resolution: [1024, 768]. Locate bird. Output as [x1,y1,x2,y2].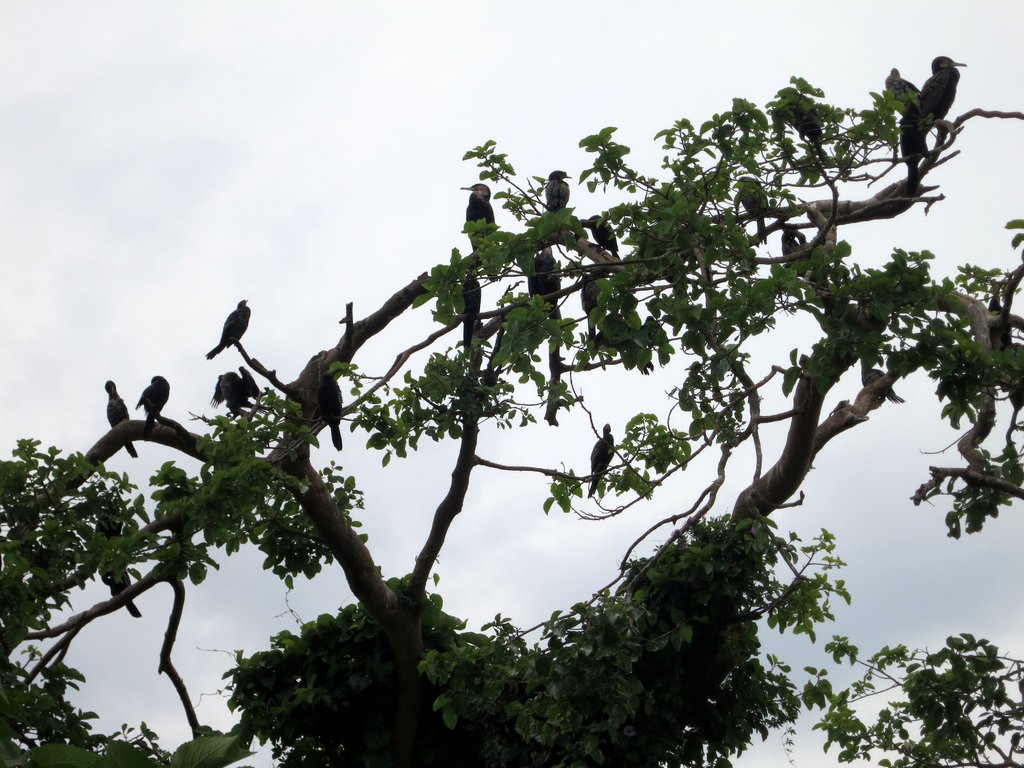
[899,91,939,175].
